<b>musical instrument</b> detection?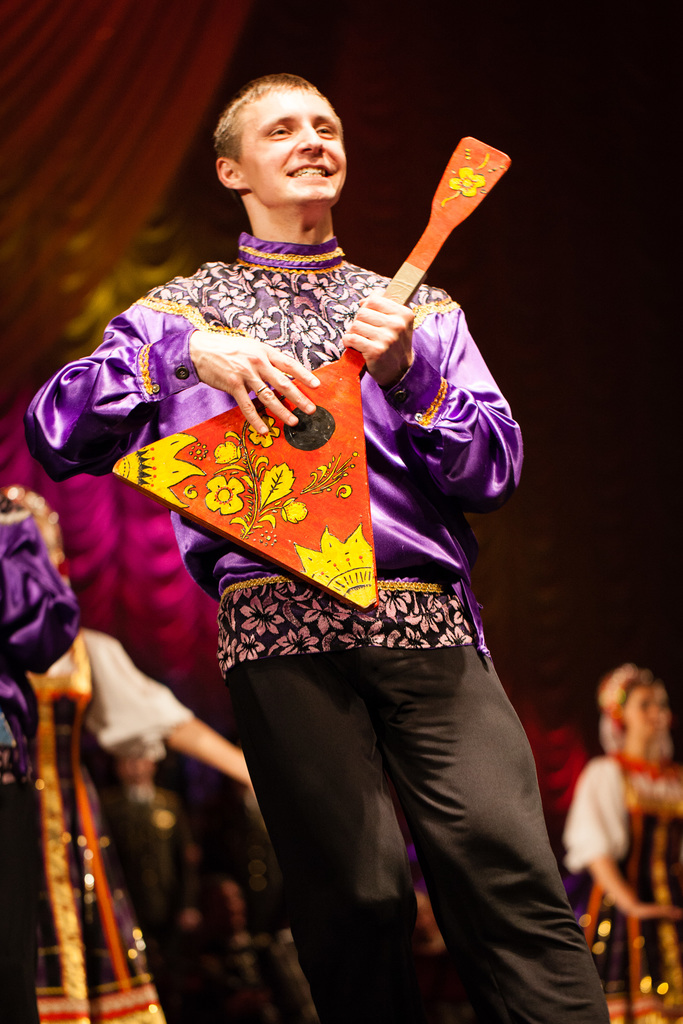
left=109, top=129, right=513, bottom=618
